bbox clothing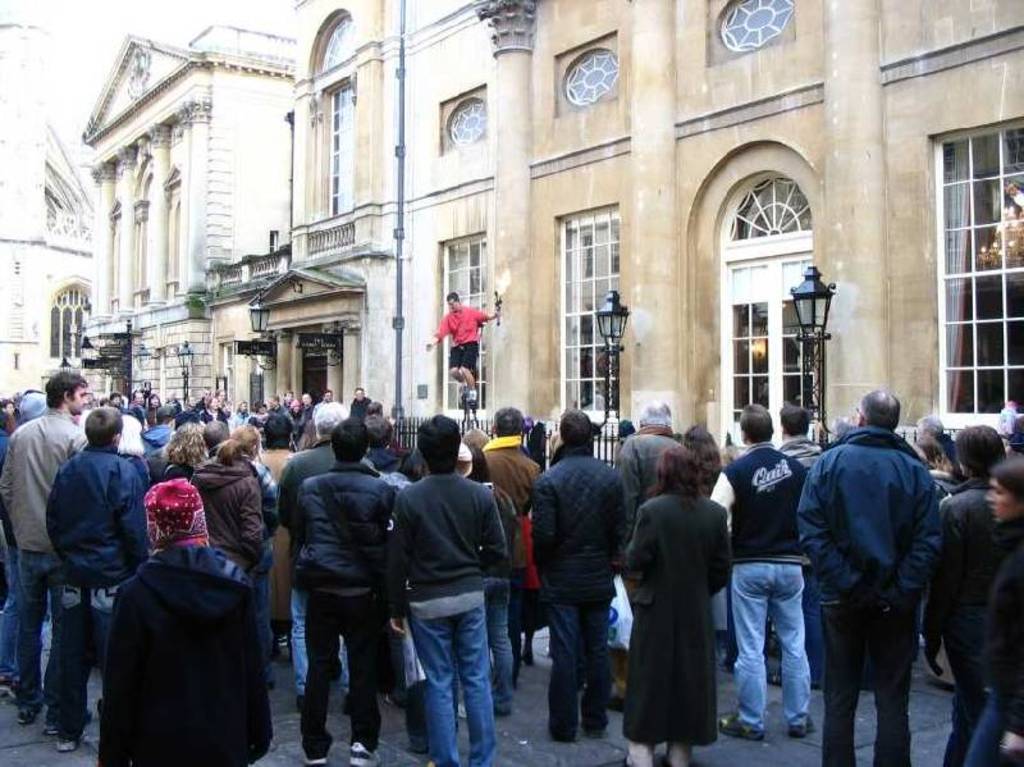
locate(925, 475, 1004, 759)
